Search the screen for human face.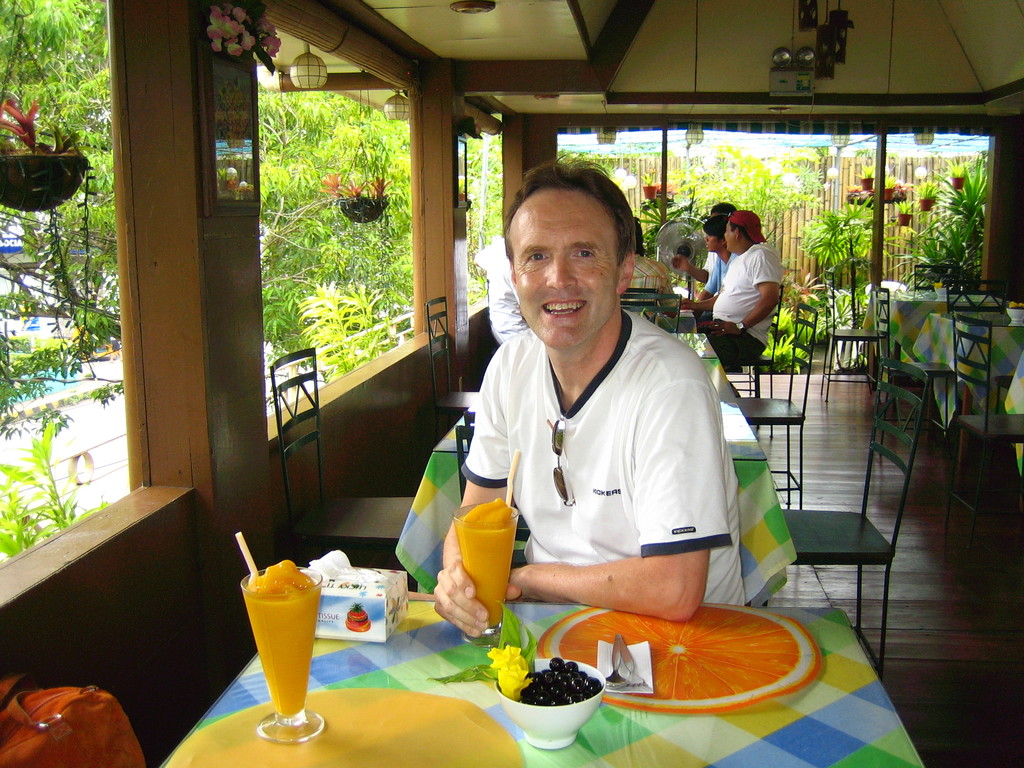
Found at 705, 231, 722, 252.
